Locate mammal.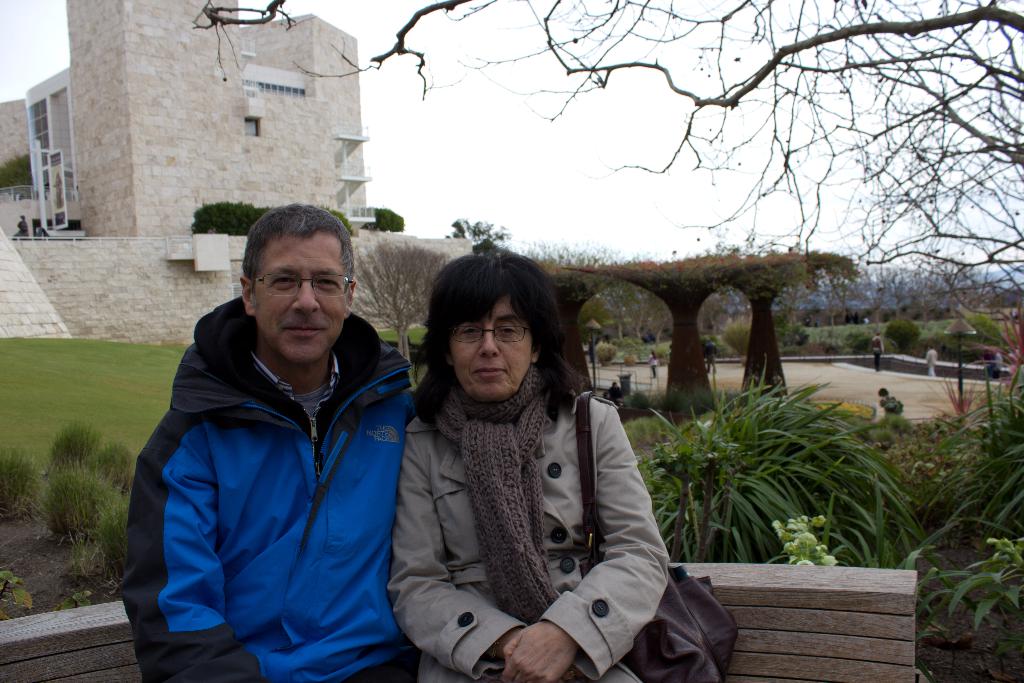
Bounding box: [x1=875, y1=332, x2=887, y2=371].
